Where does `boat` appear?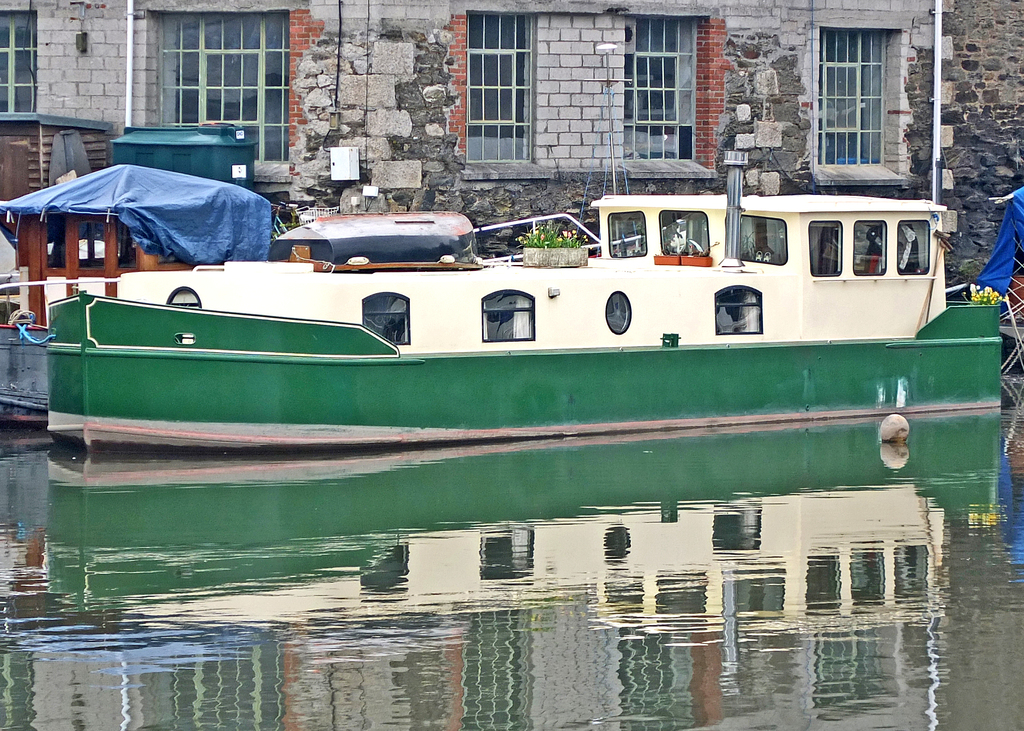
Appears at (x1=4, y1=44, x2=651, y2=422).
